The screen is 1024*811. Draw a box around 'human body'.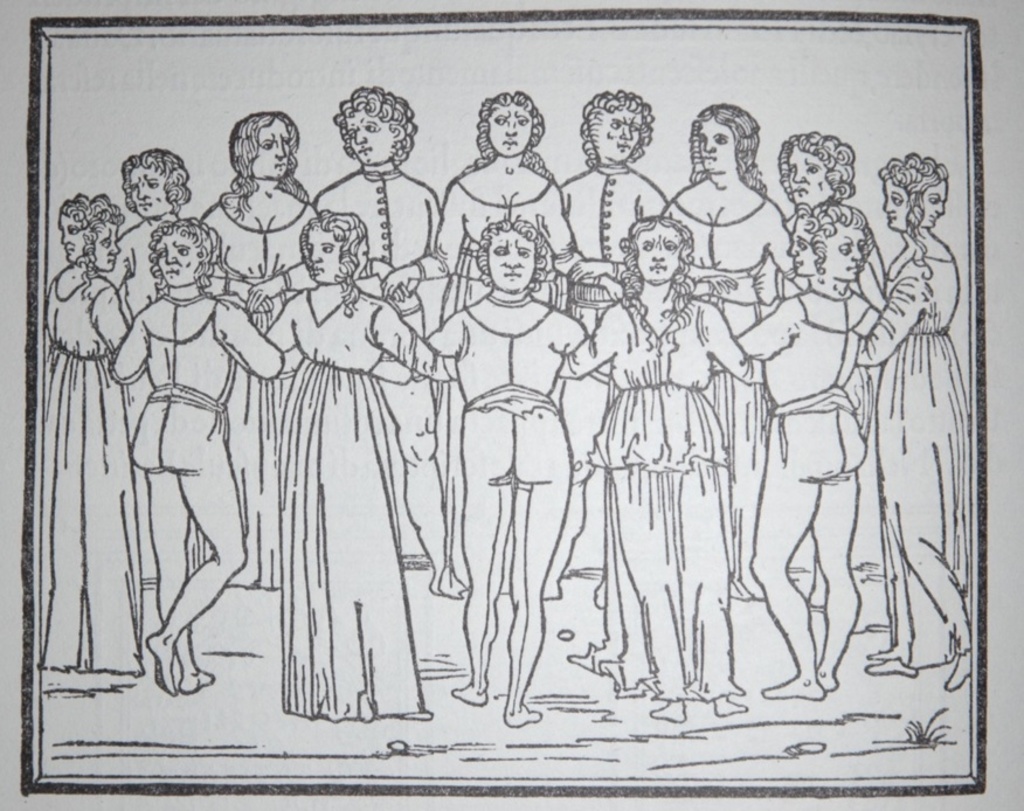
Rect(734, 208, 888, 706).
